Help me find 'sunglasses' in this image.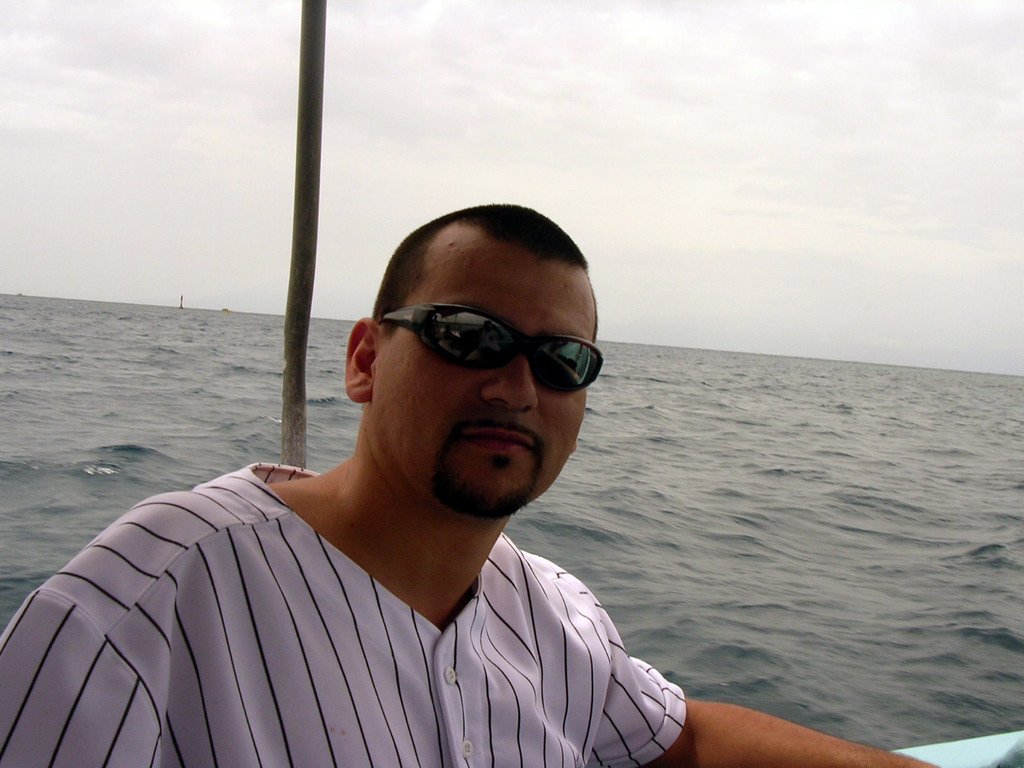
Found it: rect(386, 300, 605, 393).
